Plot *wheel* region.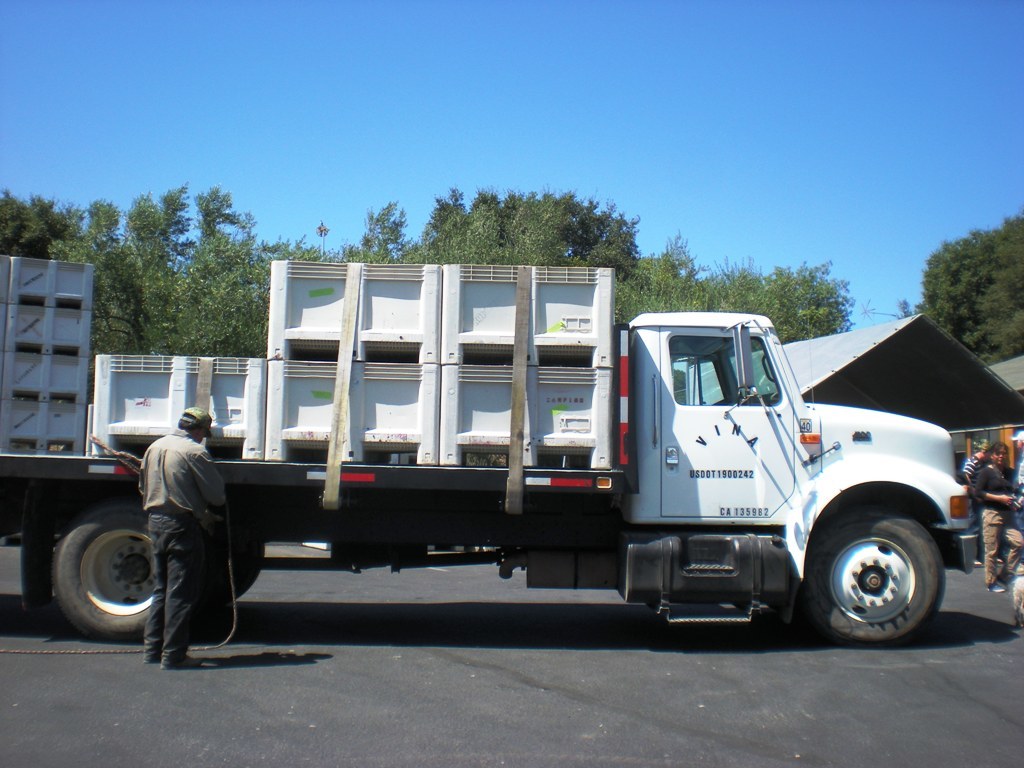
Plotted at x1=48 y1=501 x2=150 y2=645.
